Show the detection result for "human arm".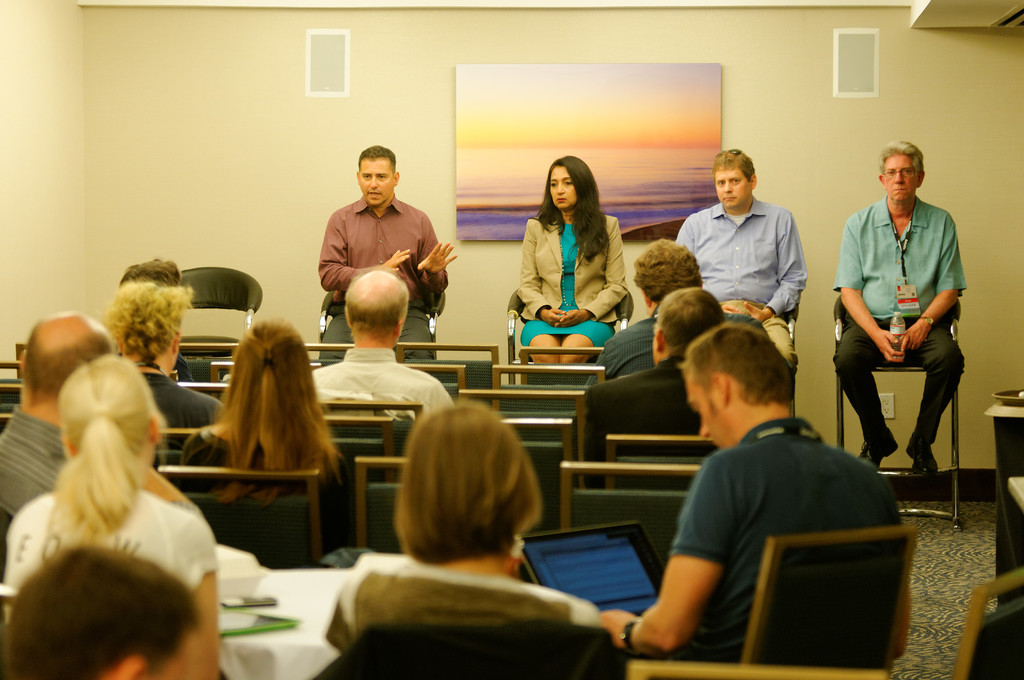
[x1=560, y1=227, x2=621, y2=317].
